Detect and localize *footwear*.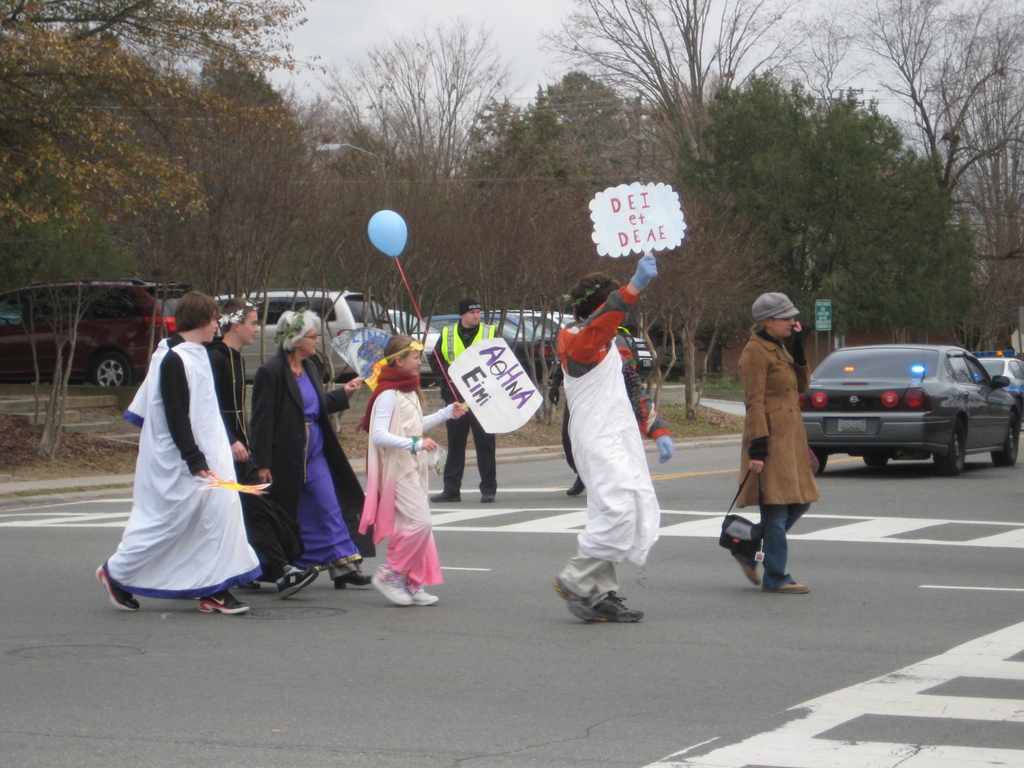
Localized at region(731, 549, 760, 589).
